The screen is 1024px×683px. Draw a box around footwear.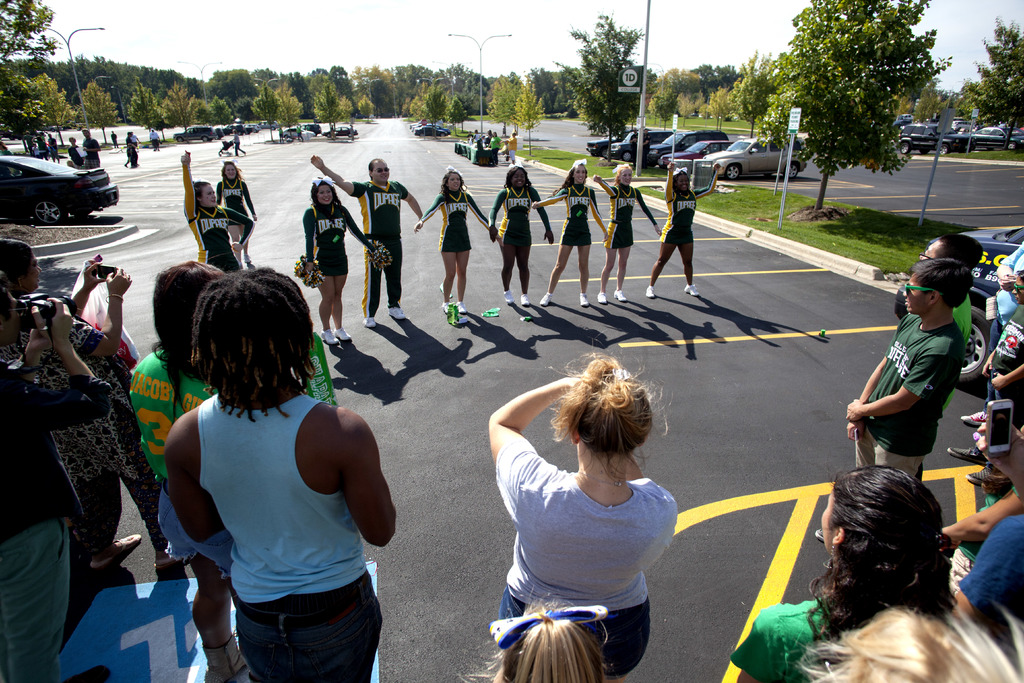
l=456, t=302, r=470, b=314.
